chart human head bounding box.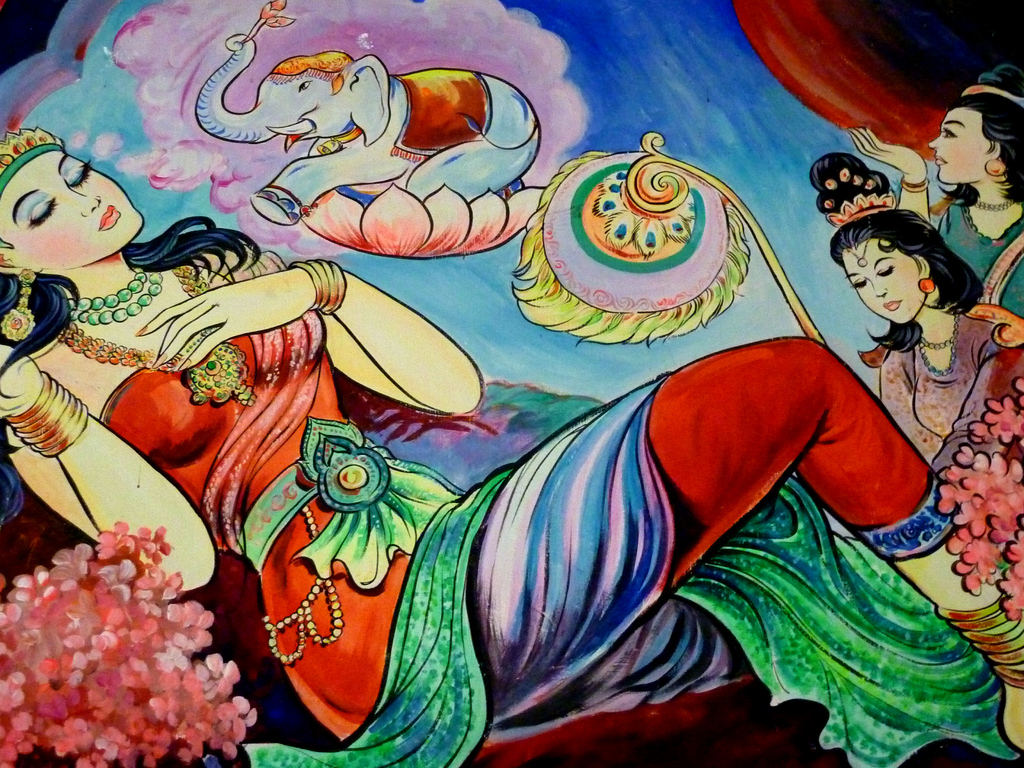
Charted: [x1=0, y1=122, x2=141, y2=268].
